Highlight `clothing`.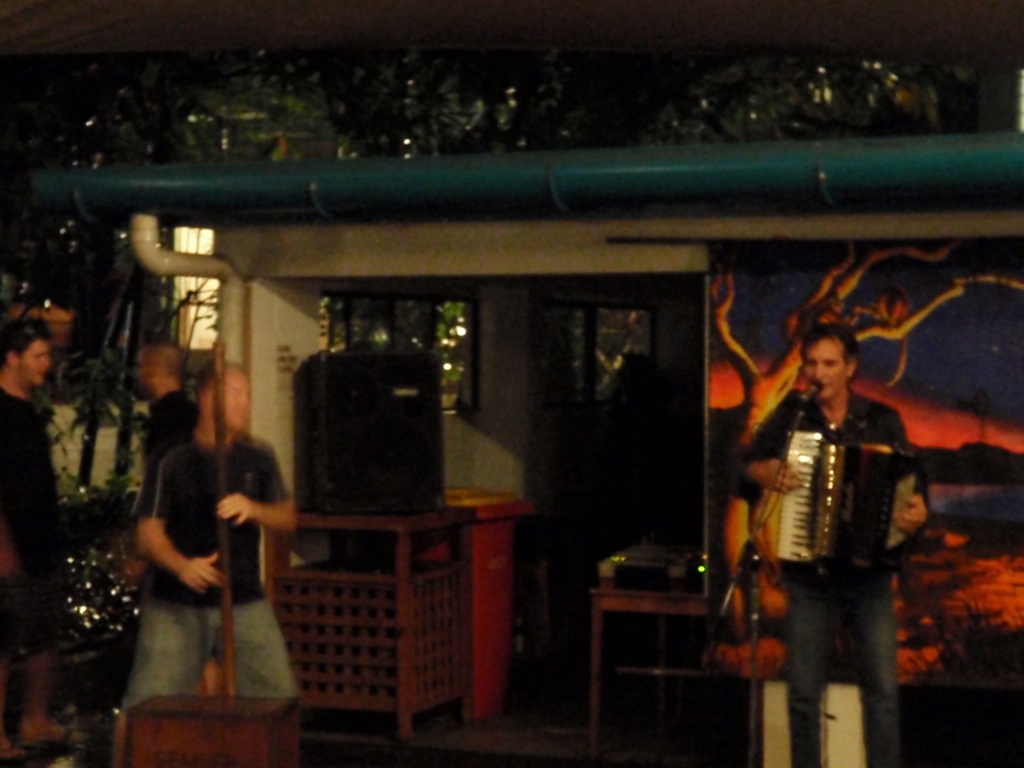
Highlighted region: (x1=140, y1=383, x2=203, y2=473).
